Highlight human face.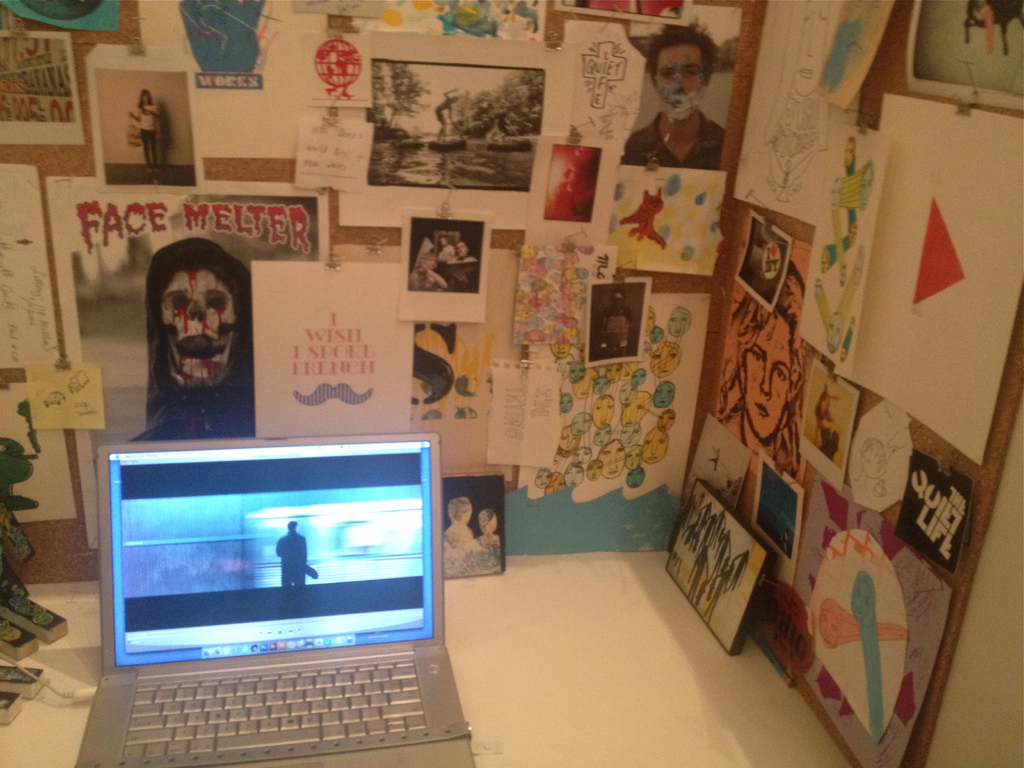
Highlighted region: box=[570, 362, 584, 385].
